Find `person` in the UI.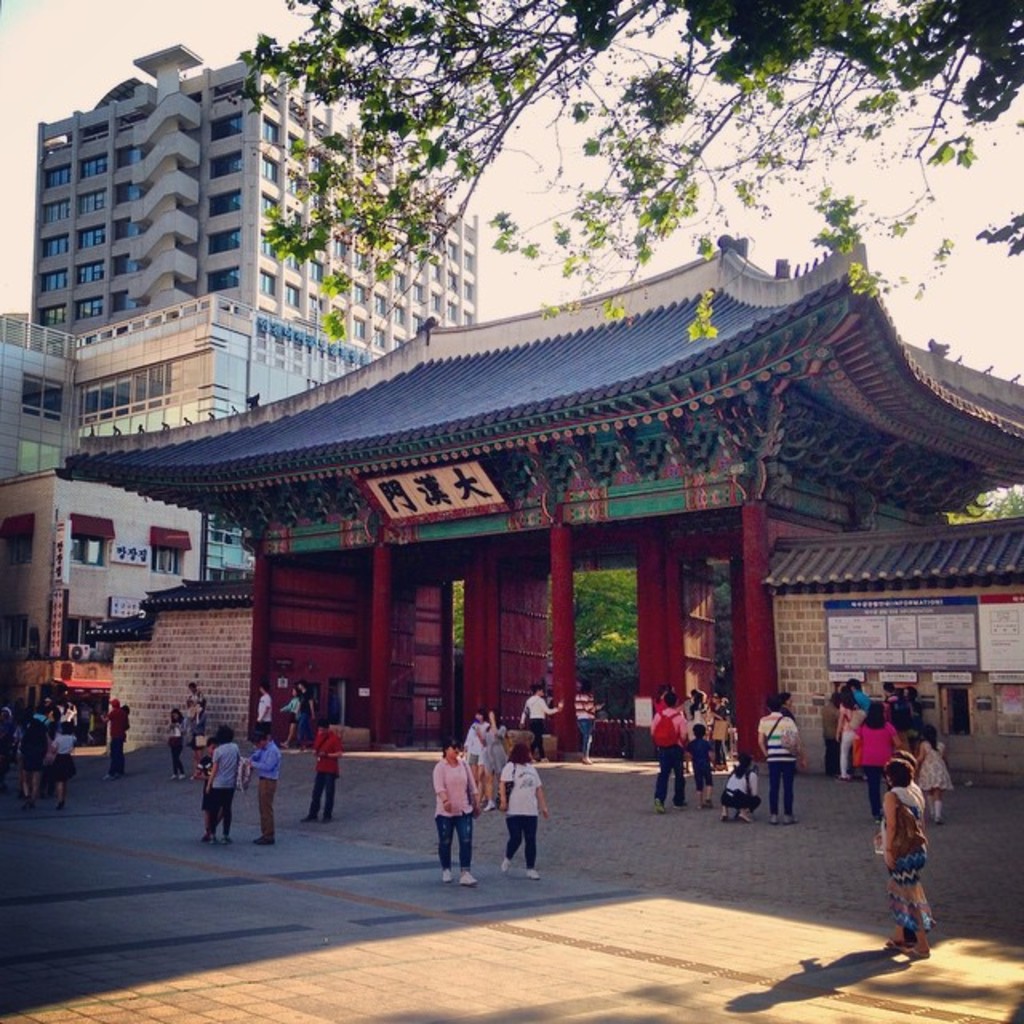
UI element at (left=430, top=736, right=478, bottom=888).
